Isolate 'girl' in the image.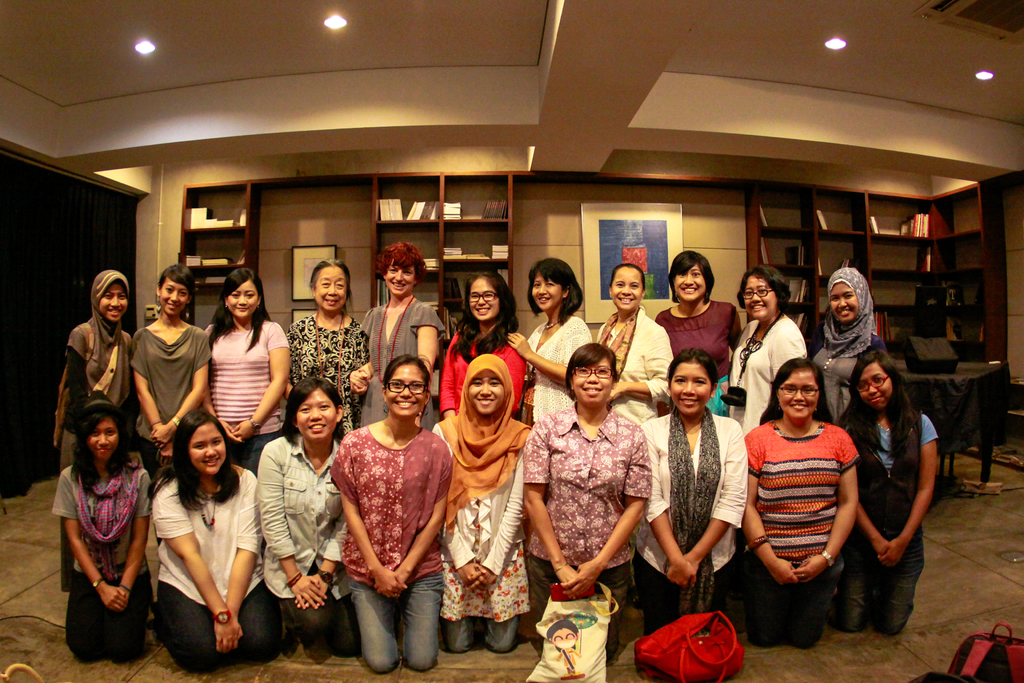
Isolated region: l=835, t=350, r=942, b=633.
